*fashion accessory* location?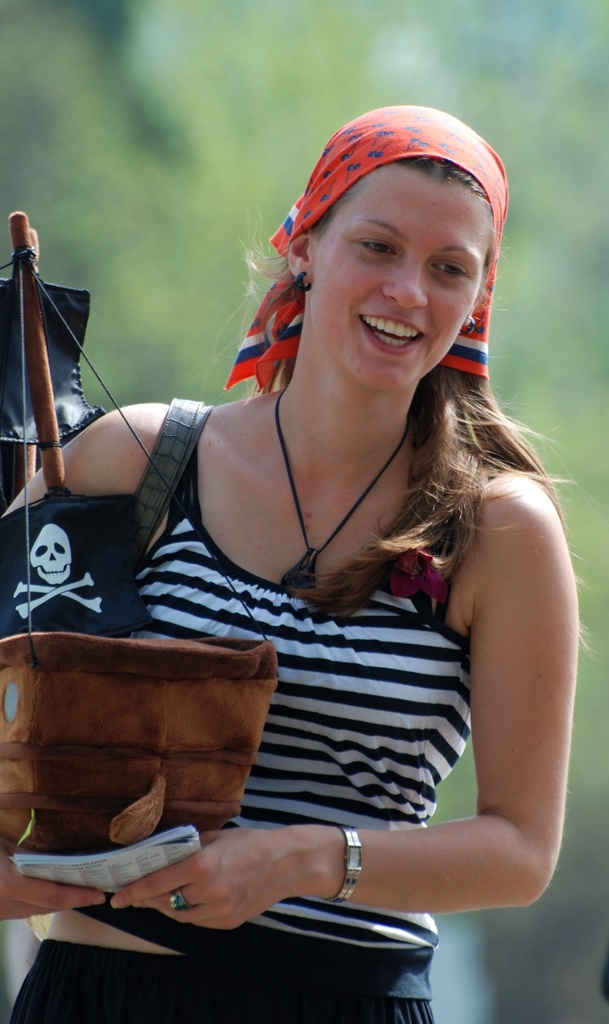
rect(294, 268, 313, 294)
